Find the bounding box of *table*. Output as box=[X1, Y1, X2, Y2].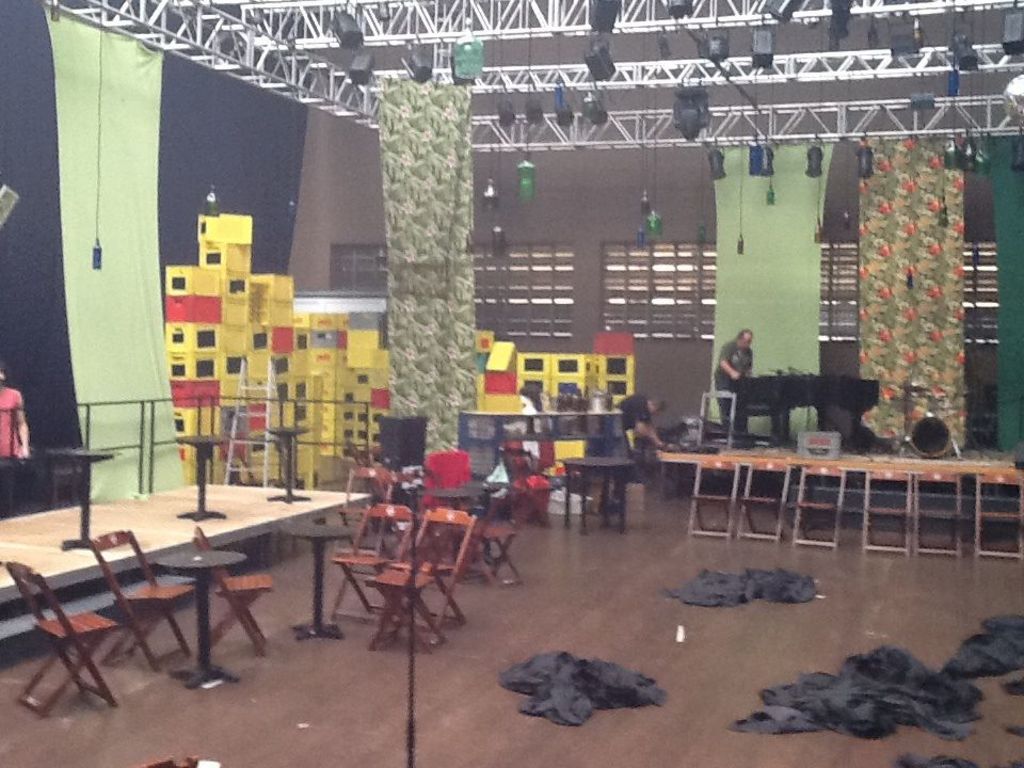
box=[653, 453, 1021, 481].
